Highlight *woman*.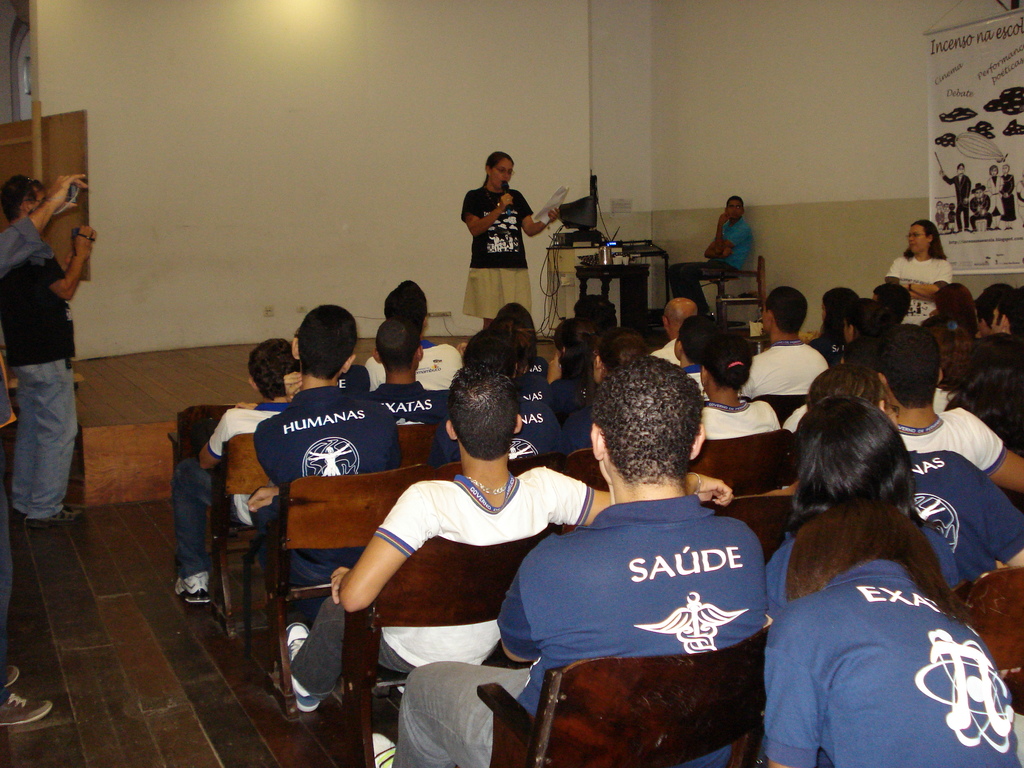
Highlighted region: <bbox>463, 153, 565, 329</bbox>.
